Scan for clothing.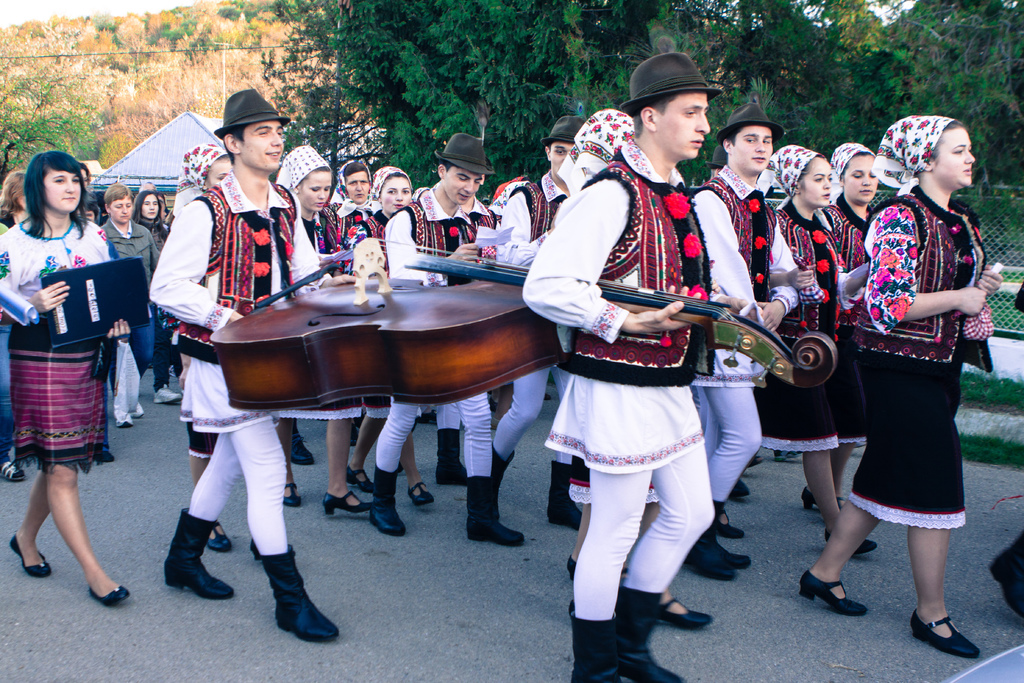
Scan result: box=[847, 161, 993, 529].
